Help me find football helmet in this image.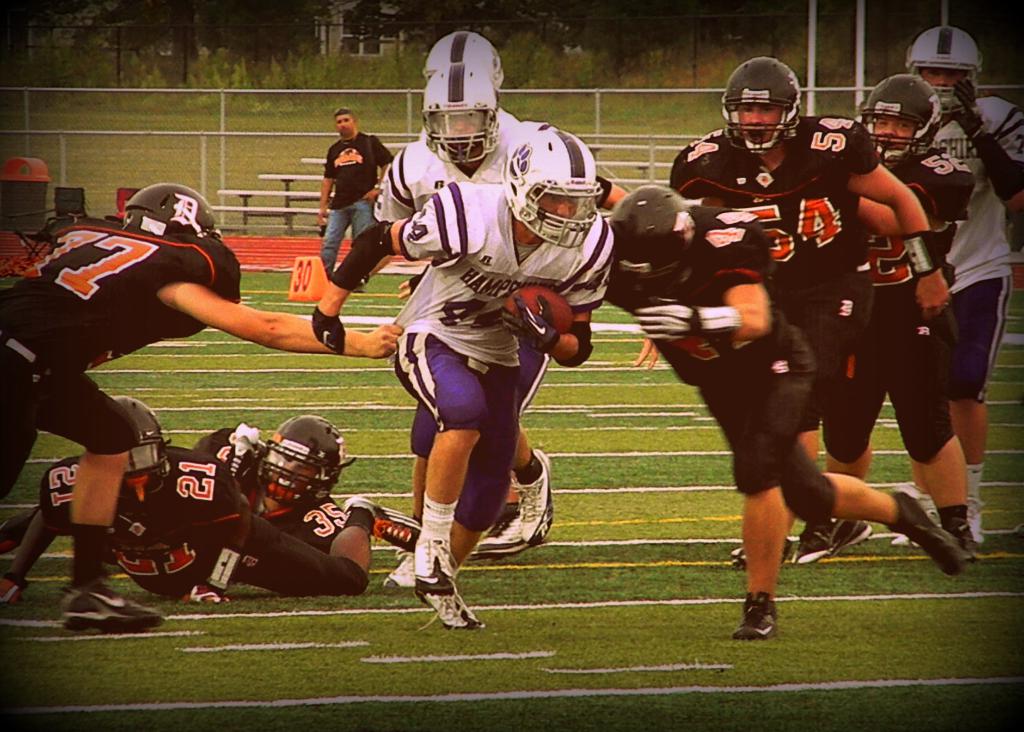
Found it: Rect(110, 182, 220, 237).
